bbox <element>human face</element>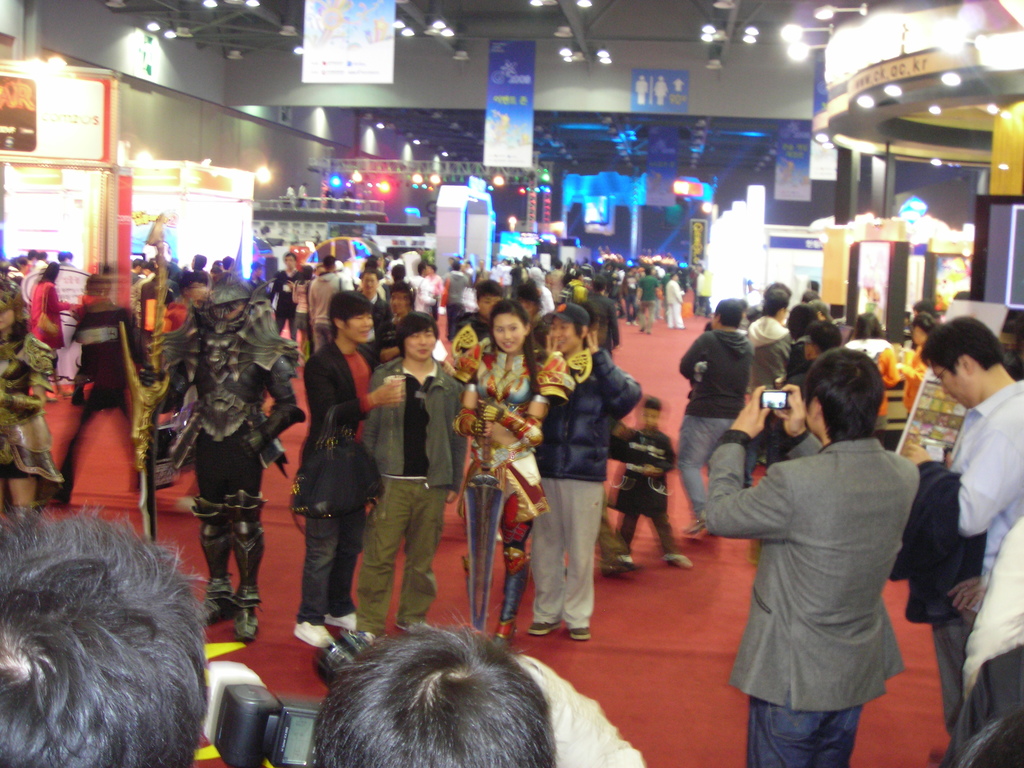
<box>362,275,380,294</box>
